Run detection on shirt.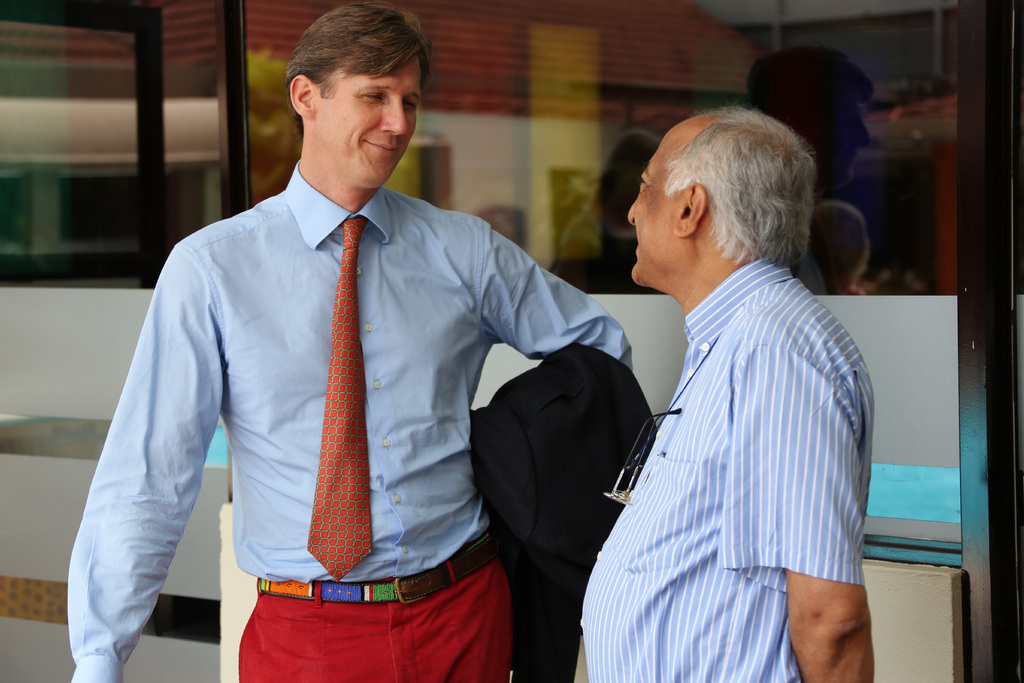
Result: x1=579 y1=258 x2=875 y2=682.
